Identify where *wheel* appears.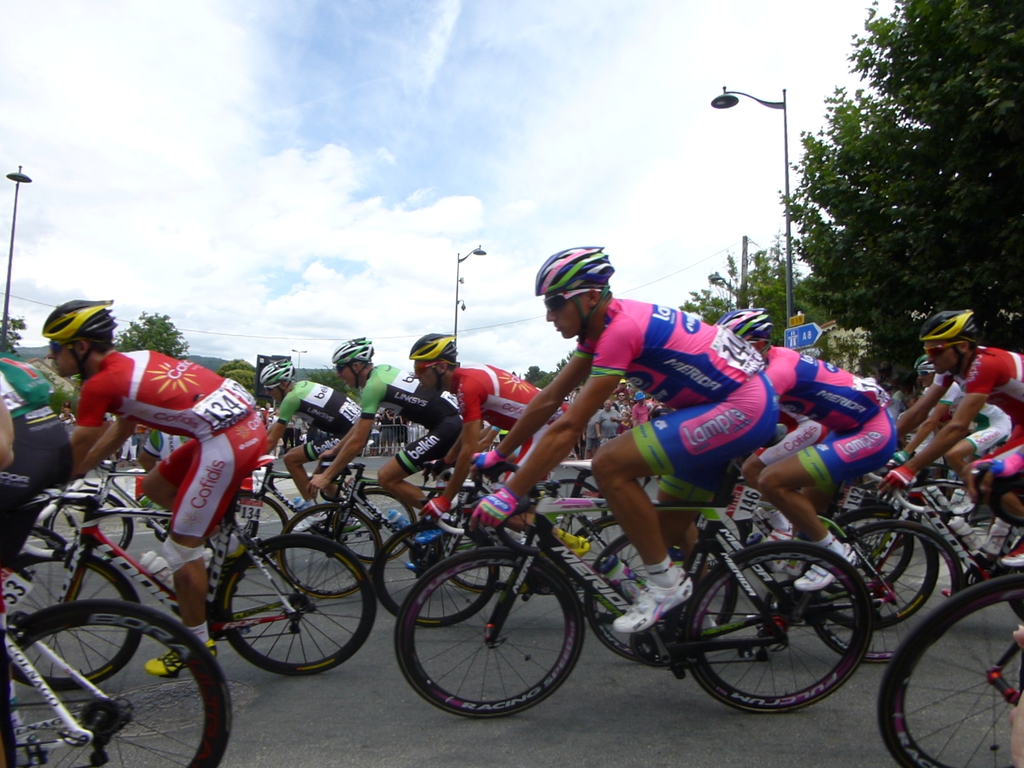
Appears at 3:597:232:767.
